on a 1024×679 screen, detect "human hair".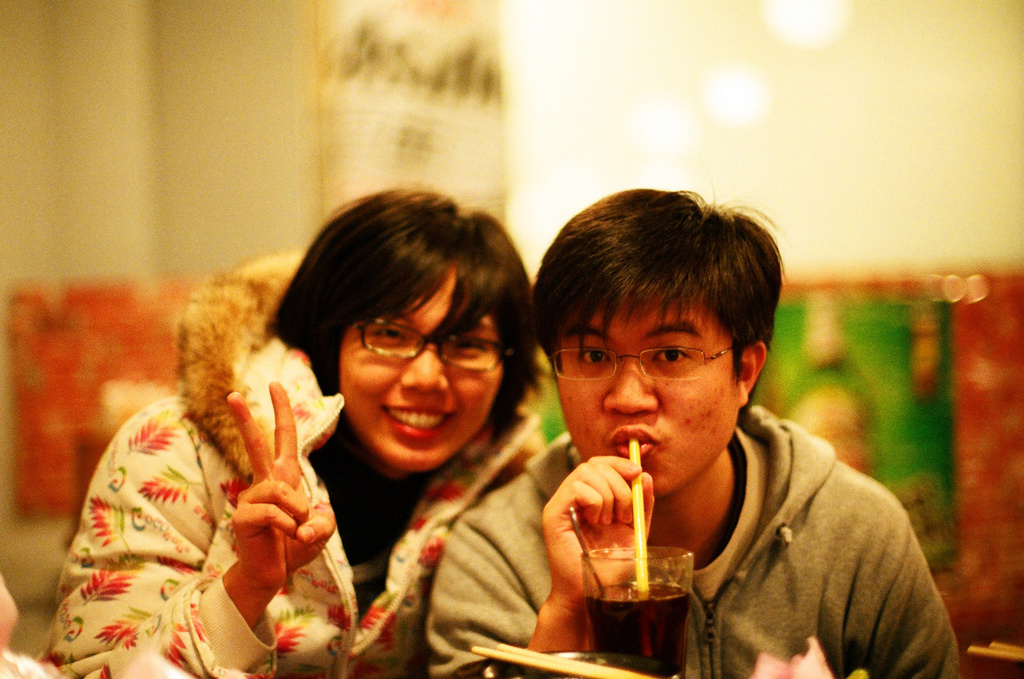
locate(275, 186, 547, 444).
